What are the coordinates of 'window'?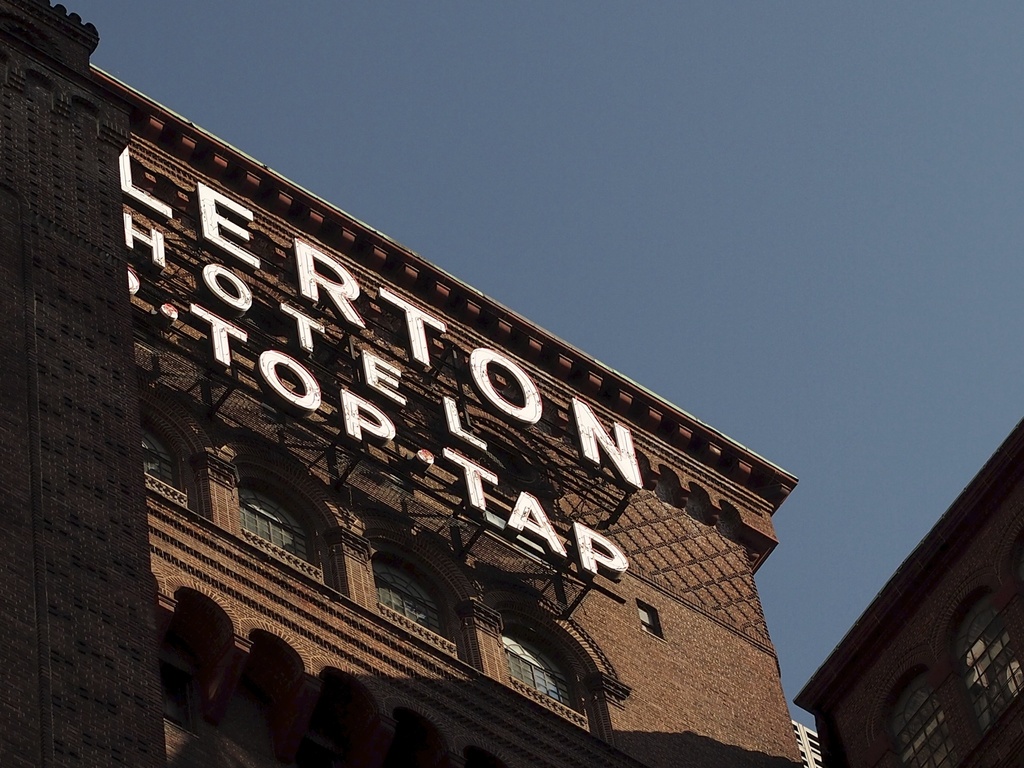
left=234, top=443, right=335, bottom=590.
